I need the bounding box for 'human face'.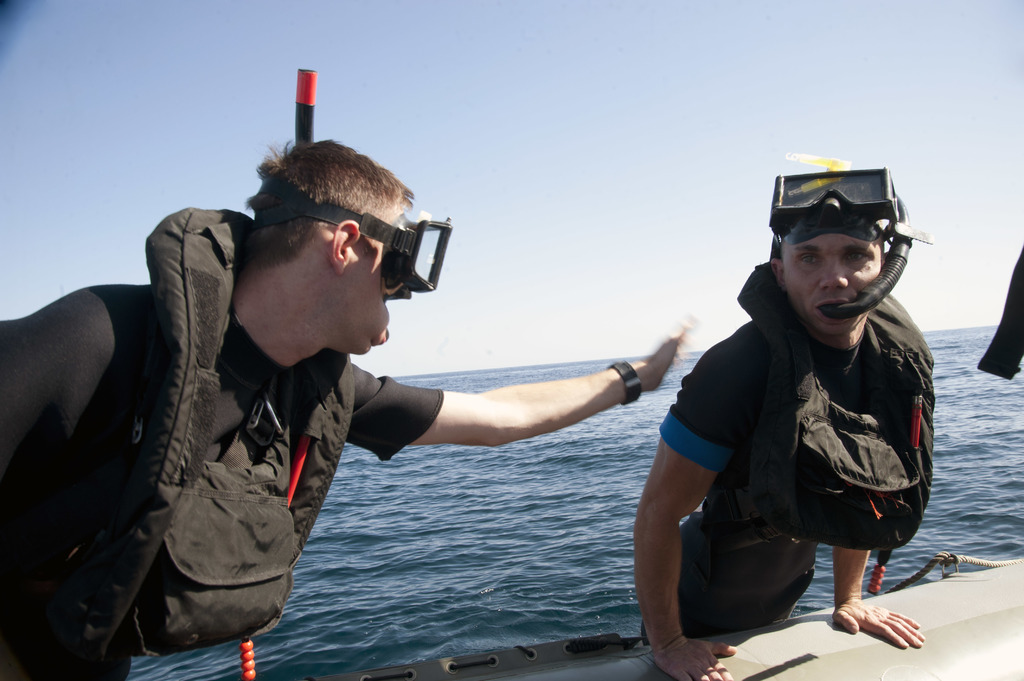
Here it is: <region>782, 234, 882, 337</region>.
